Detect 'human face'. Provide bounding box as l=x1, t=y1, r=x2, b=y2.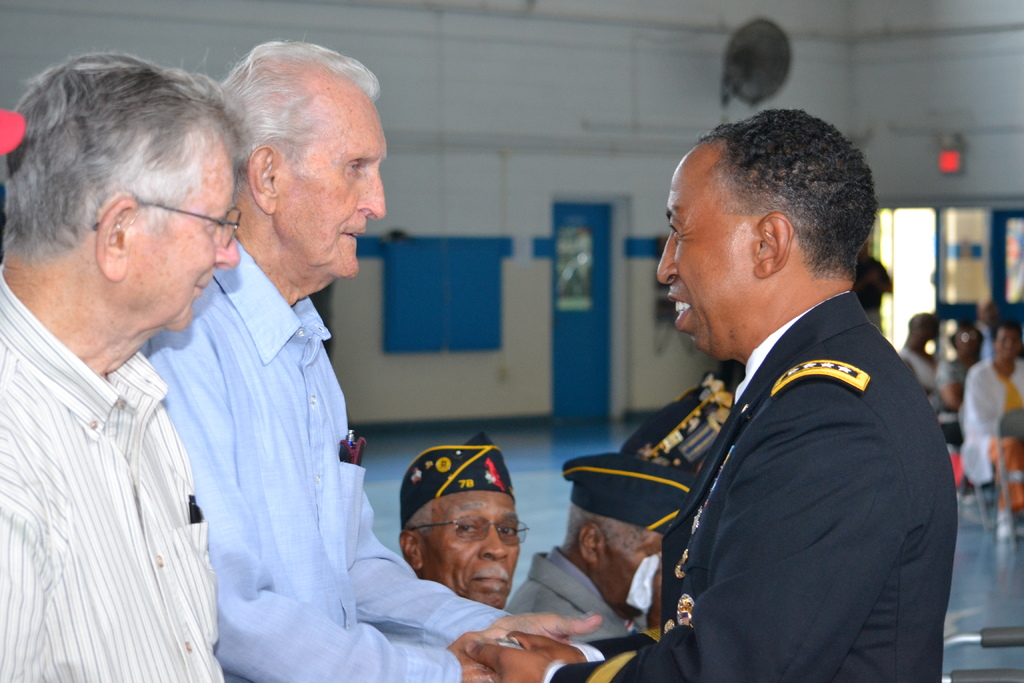
l=615, t=525, r=664, b=612.
